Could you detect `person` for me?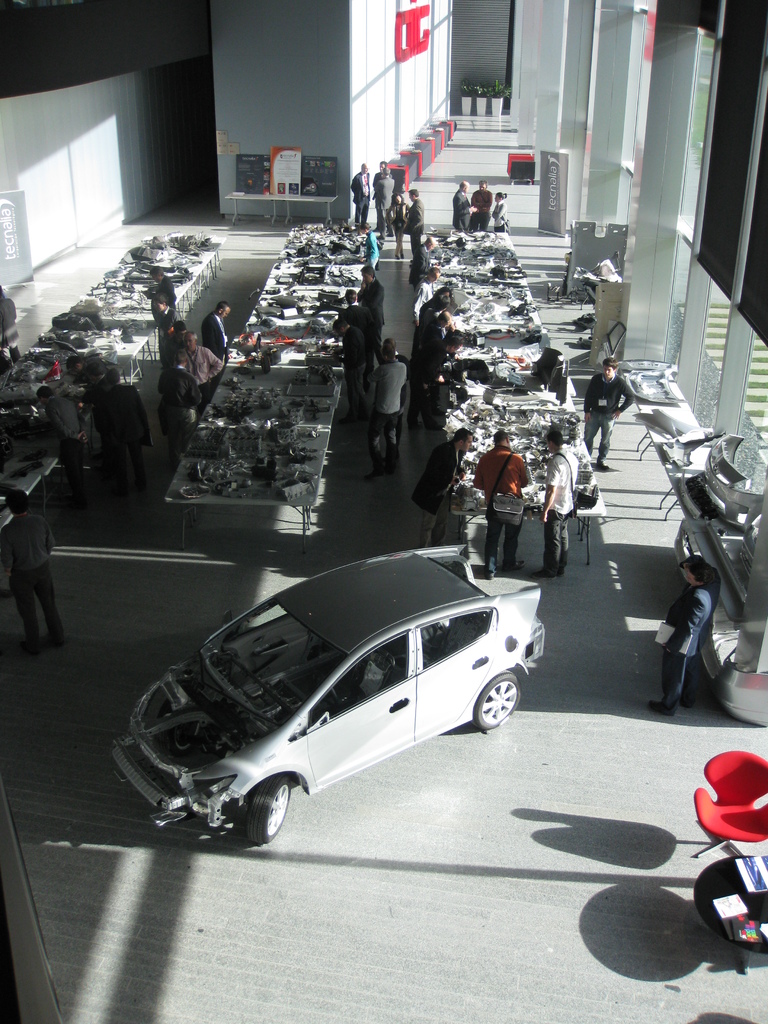
Detection result: (x1=481, y1=418, x2=554, y2=581).
